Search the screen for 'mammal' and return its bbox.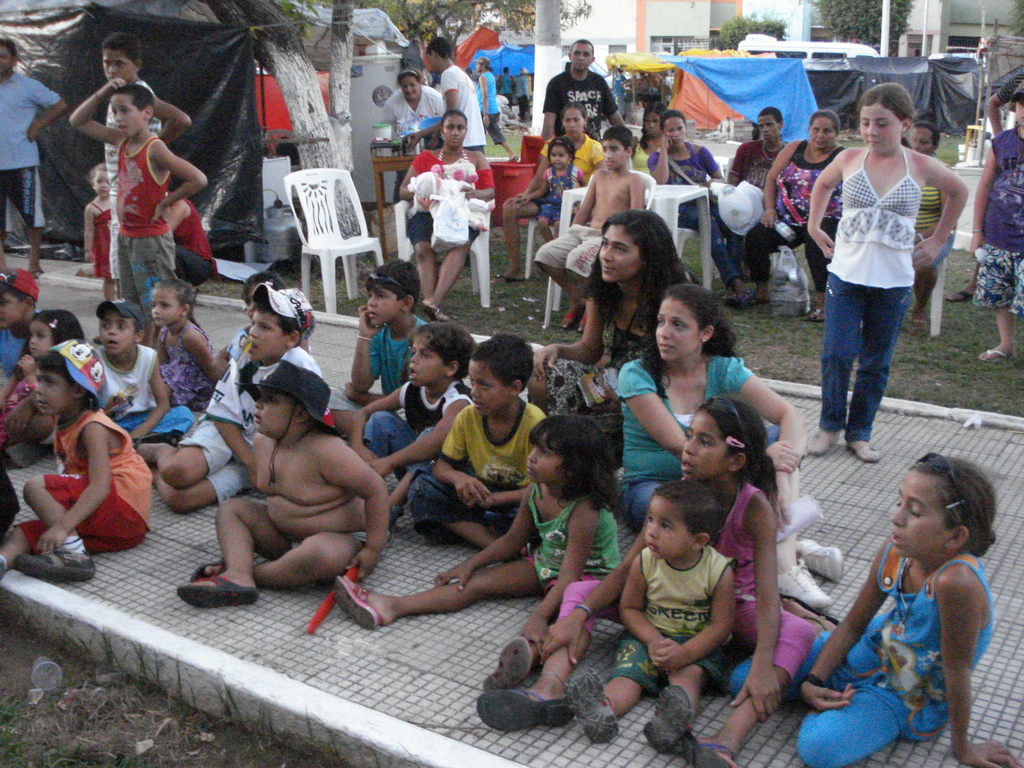
Found: region(408, 166, 490, 243).
